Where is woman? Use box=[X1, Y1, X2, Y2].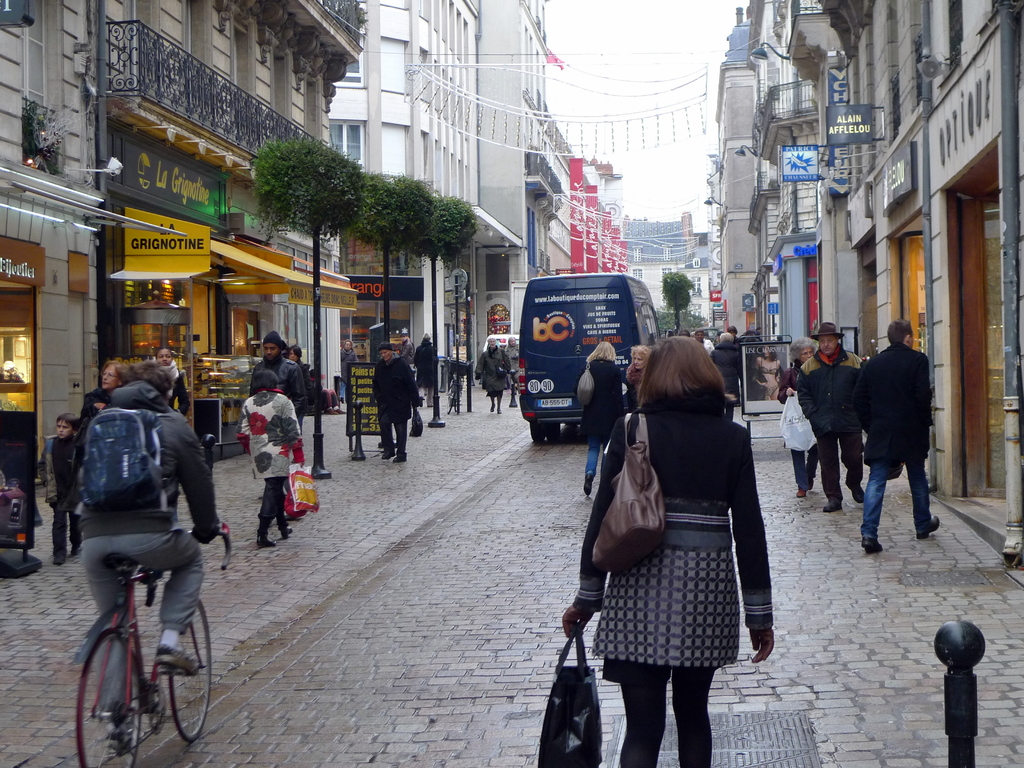
box=[78, 359, 128, 440].
